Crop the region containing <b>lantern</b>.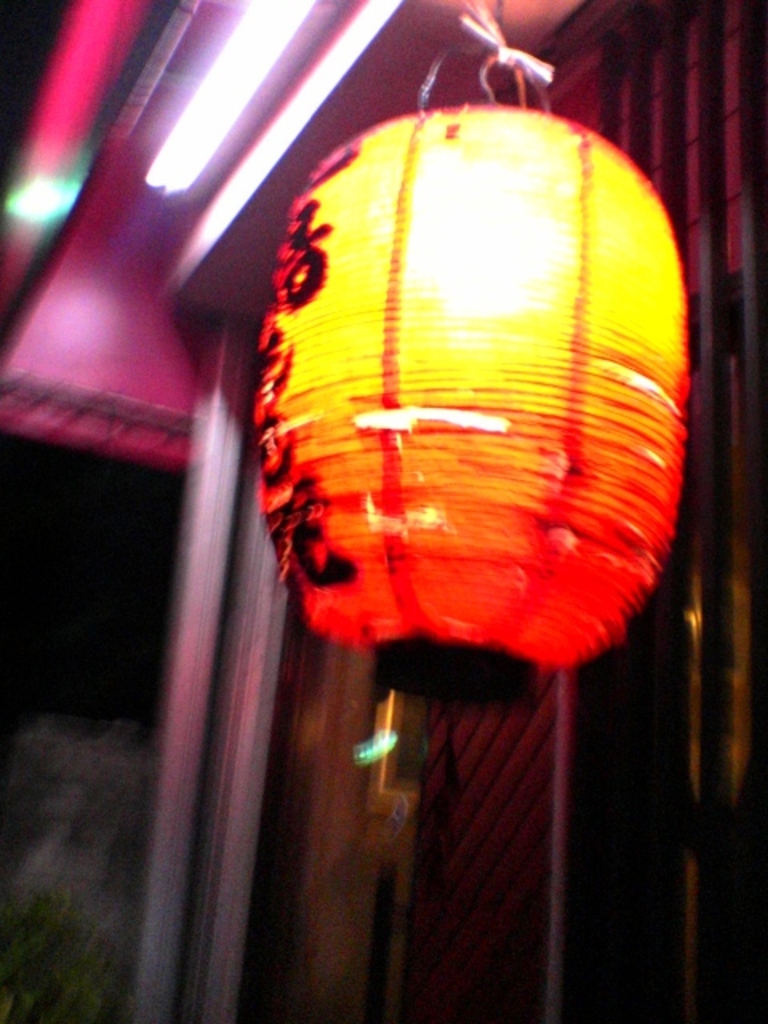
Crop region: {"left": 253, "top": 101, "right": 680, "bottom": 714}.
